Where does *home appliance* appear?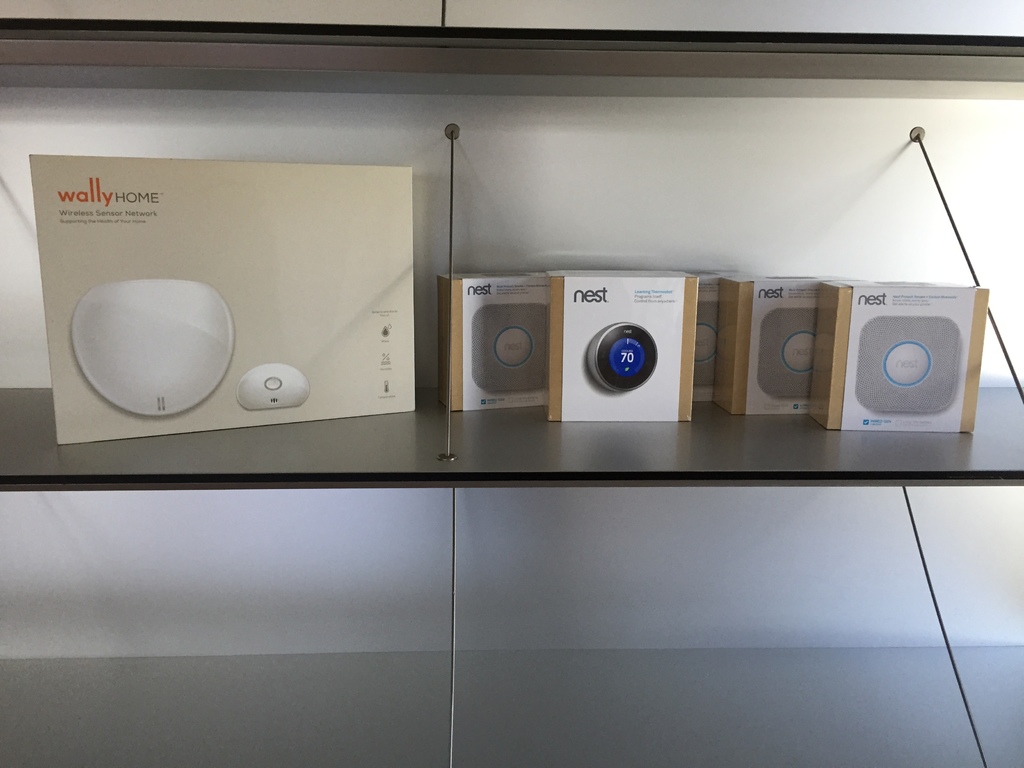
Appears at bbox(856, 316, 964, 417).
